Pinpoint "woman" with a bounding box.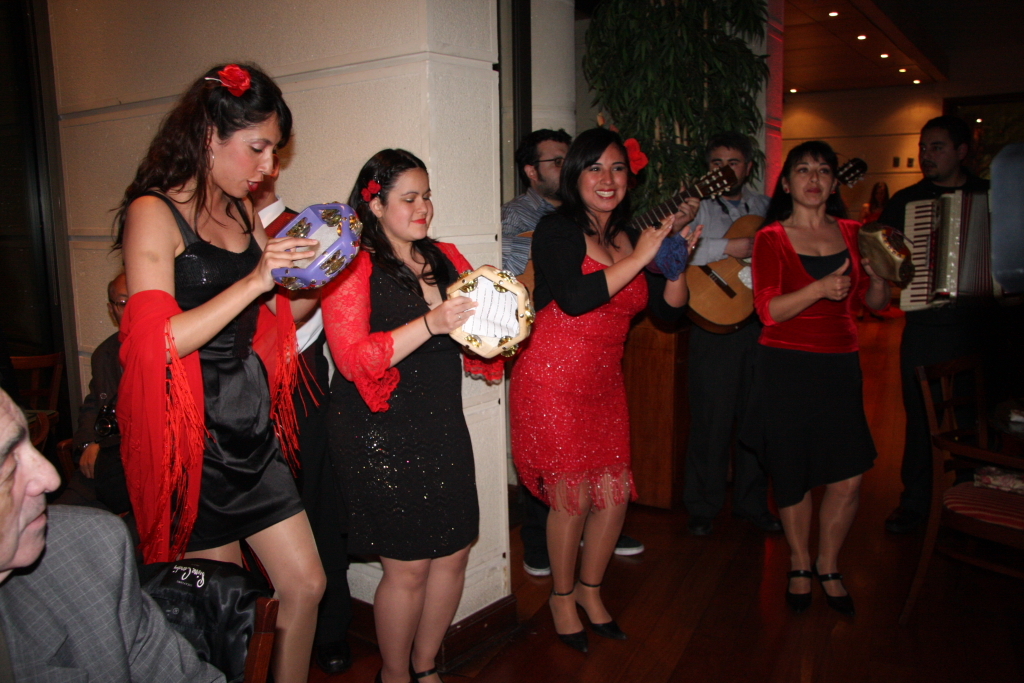
rect(862, 185, 891, 219).
